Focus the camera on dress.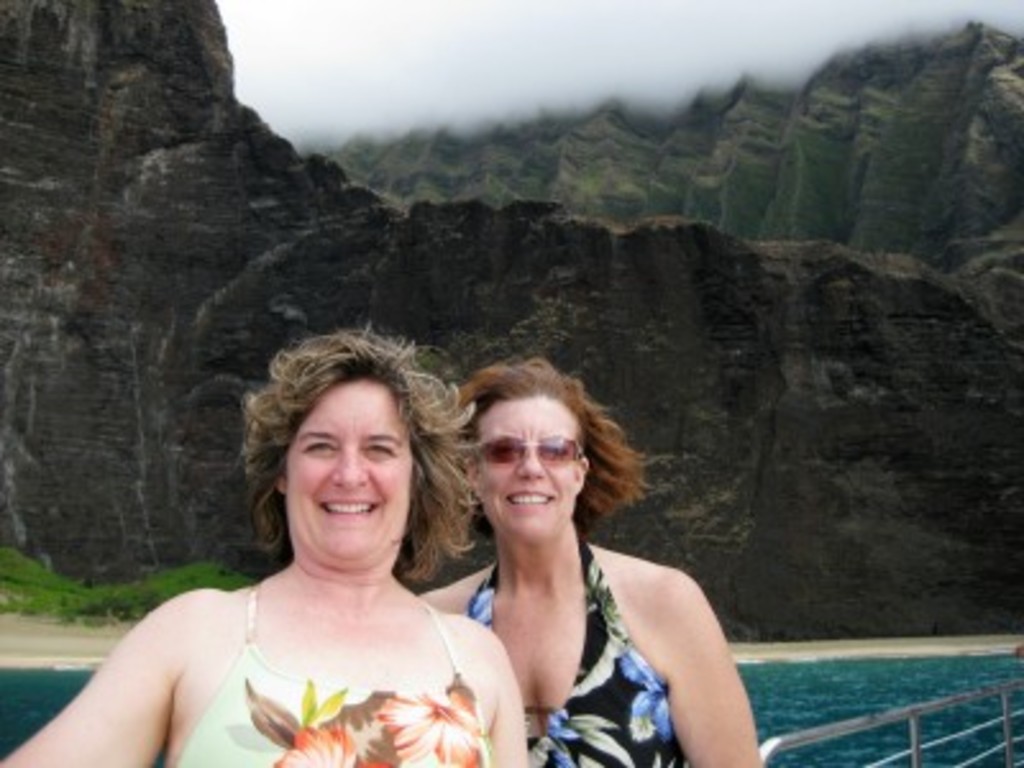
Focus region: pyautogui.locateOnScreen(177, 591, 492, 765).
